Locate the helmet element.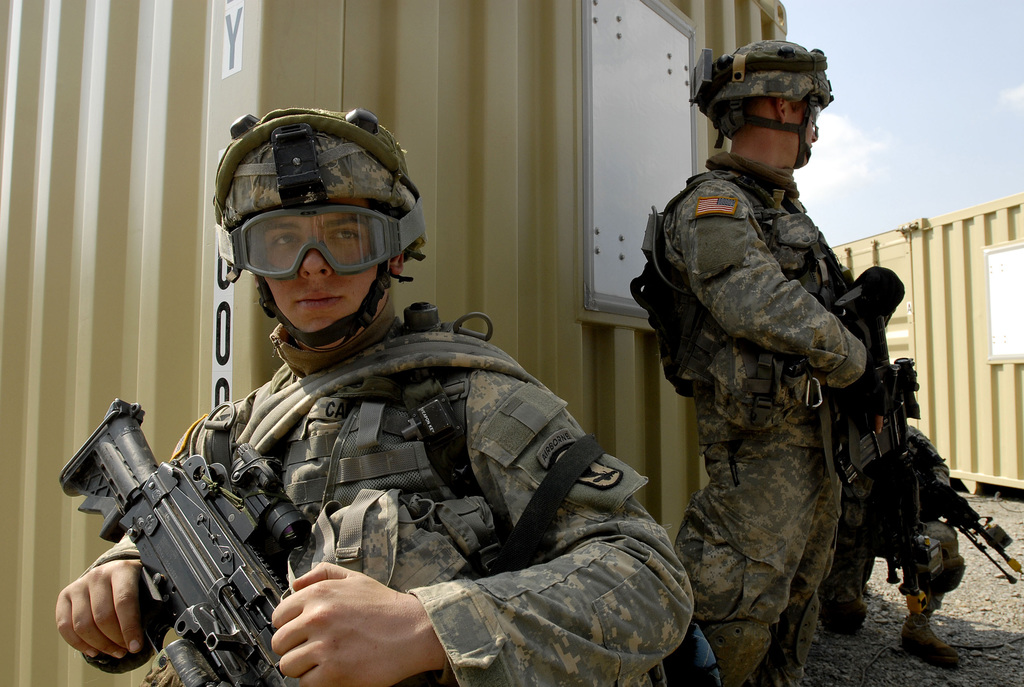
Element bbox: detection(691, 38, 836, 170).
